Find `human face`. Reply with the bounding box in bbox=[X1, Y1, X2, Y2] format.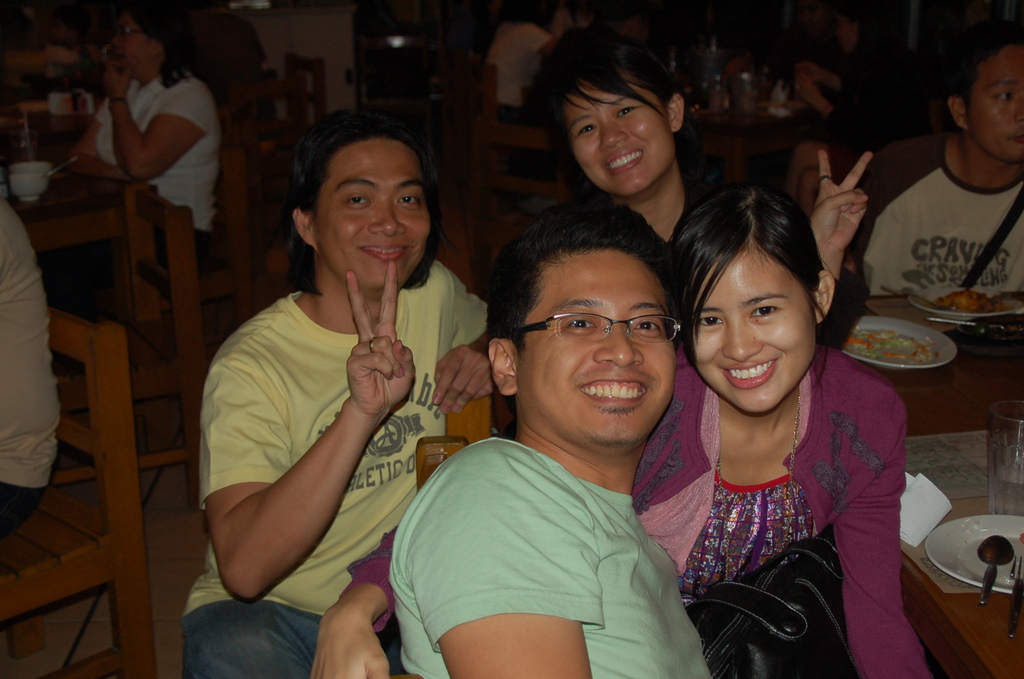
bbox=[115, 15, 163, 87].
